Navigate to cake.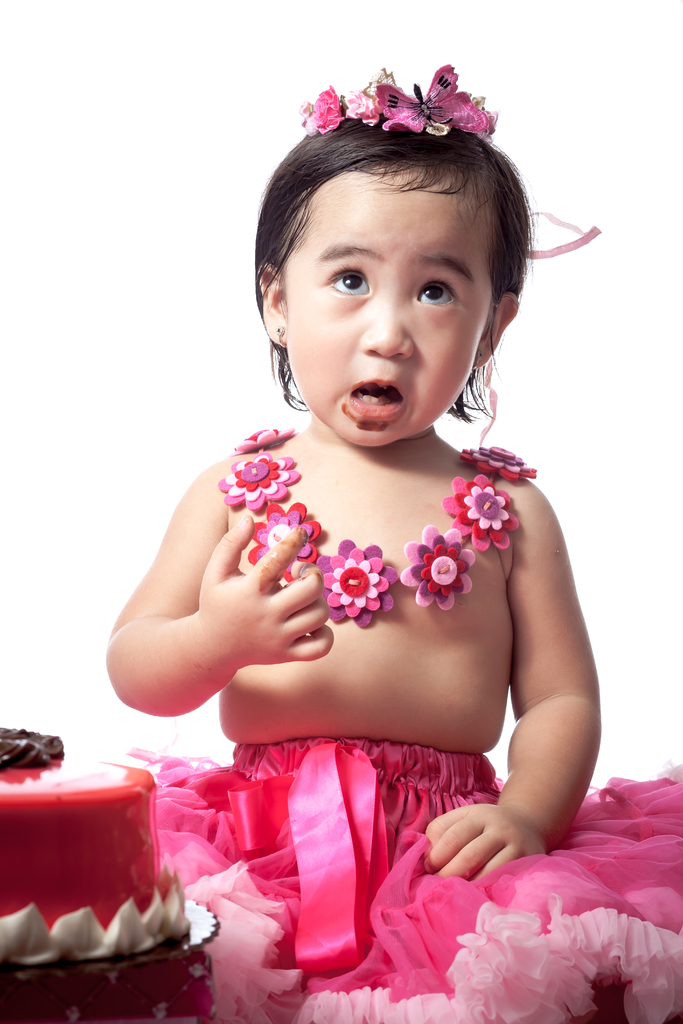
Navigation target: (x1=0, y1=726, x2=183, y2=961).
